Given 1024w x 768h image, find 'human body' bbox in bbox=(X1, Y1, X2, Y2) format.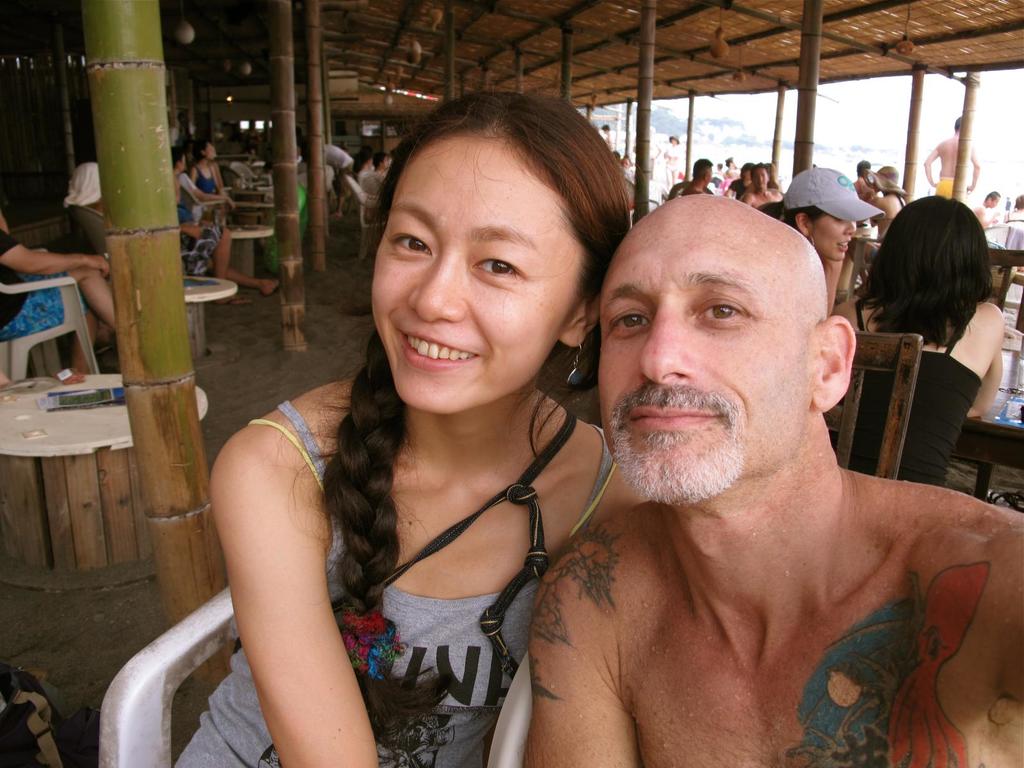
bbox=(735, 187, 779, 207).
